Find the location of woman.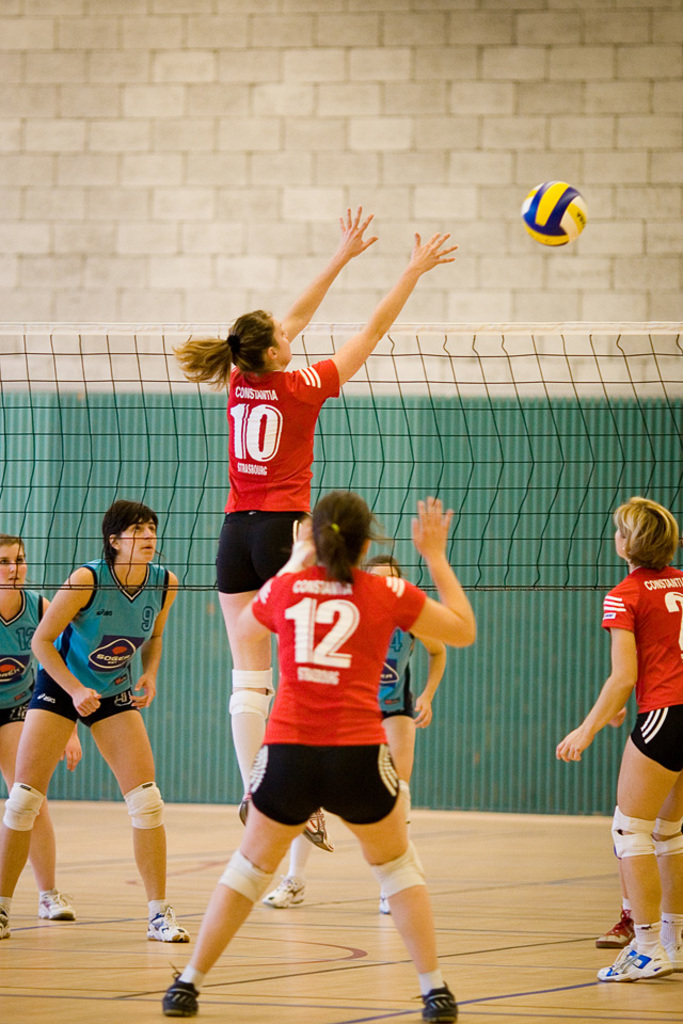
Location: 156/494/482/1022.
